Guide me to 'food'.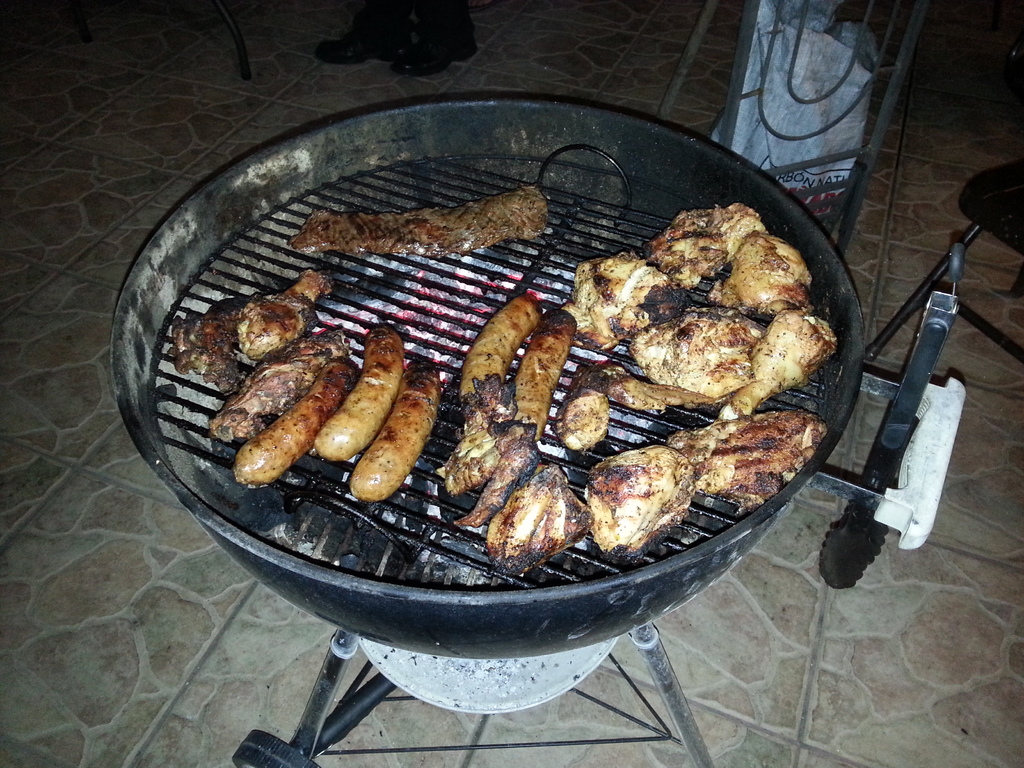
Guidance: <region>230, 213, 796, 585</region>.
